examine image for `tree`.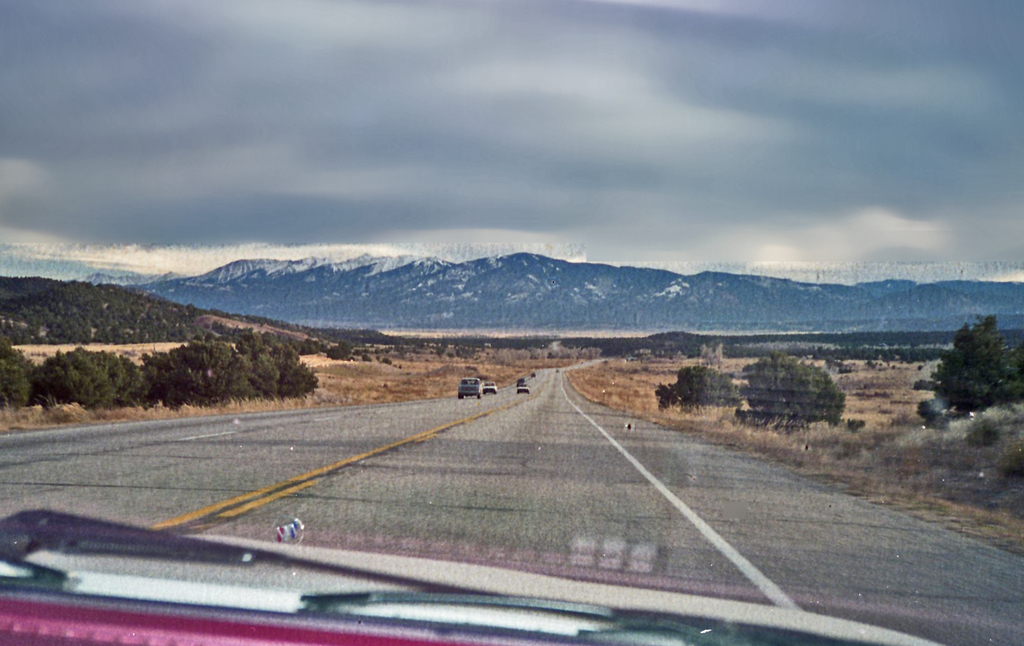
Examination result: [x1=0, y1=333, x2=38, y2=417].
